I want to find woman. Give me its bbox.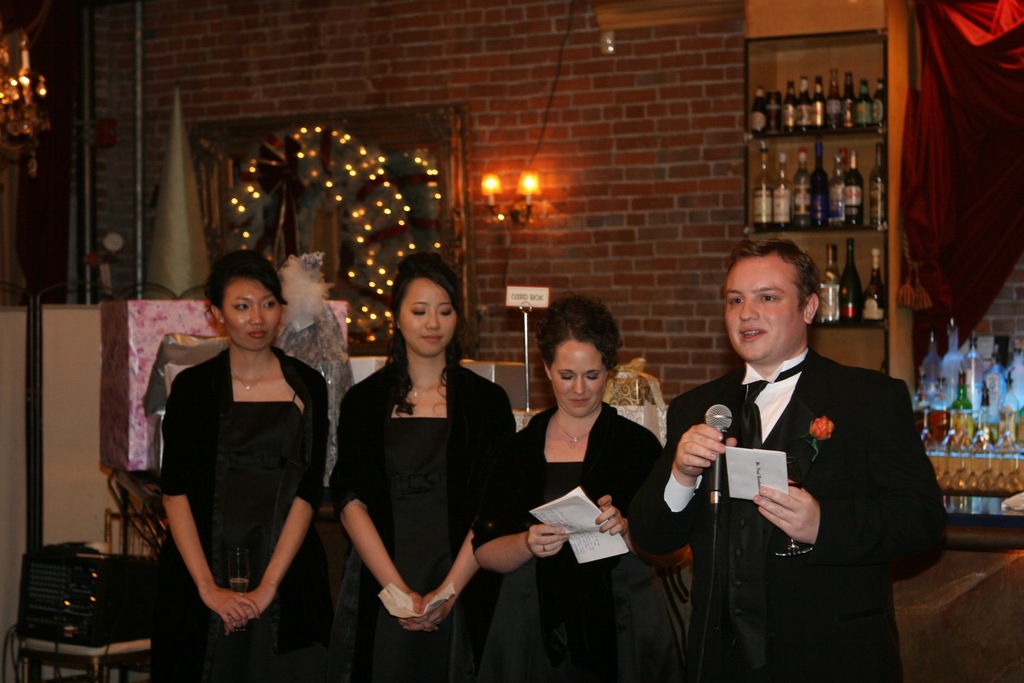
332 258 515 679.
